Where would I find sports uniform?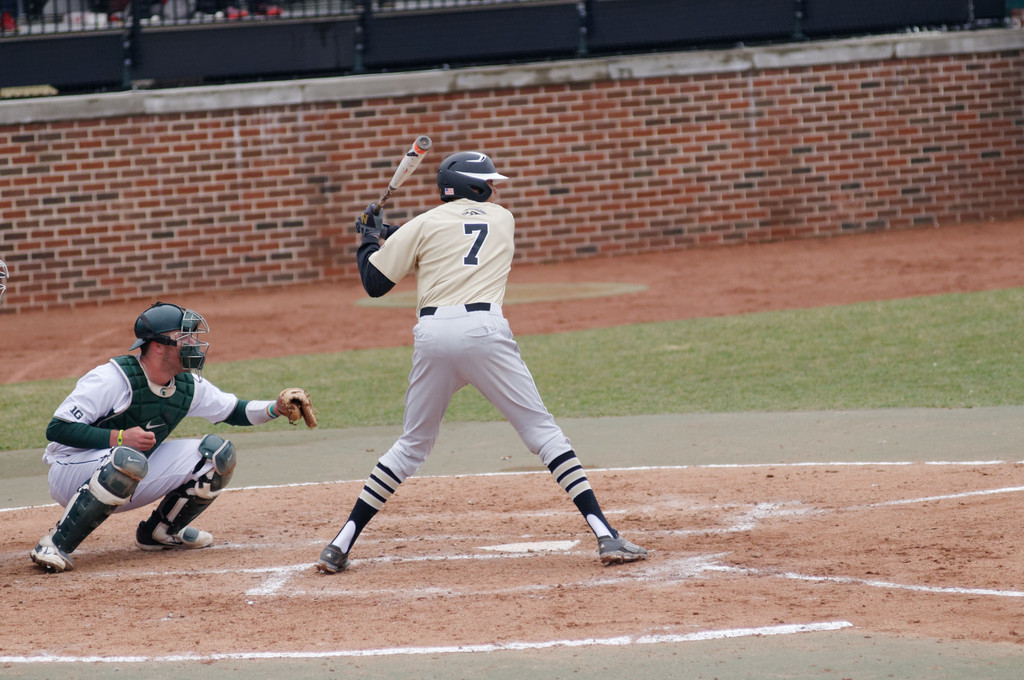
At 17, 301, 298, 557.
